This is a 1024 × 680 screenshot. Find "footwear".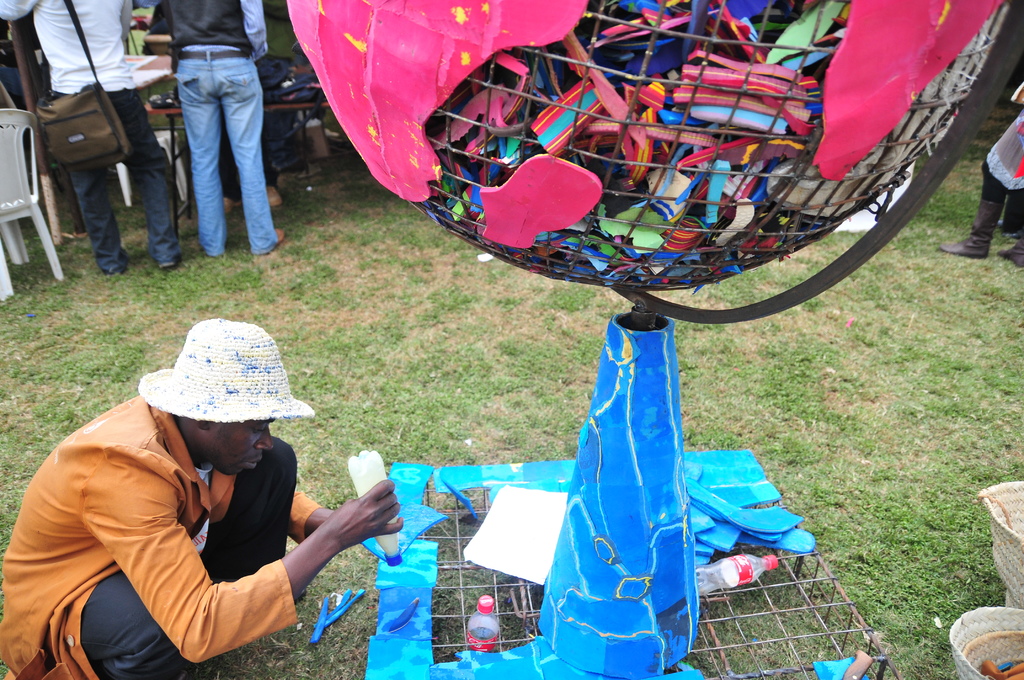
Bounding box: 930,191,1009,258.
